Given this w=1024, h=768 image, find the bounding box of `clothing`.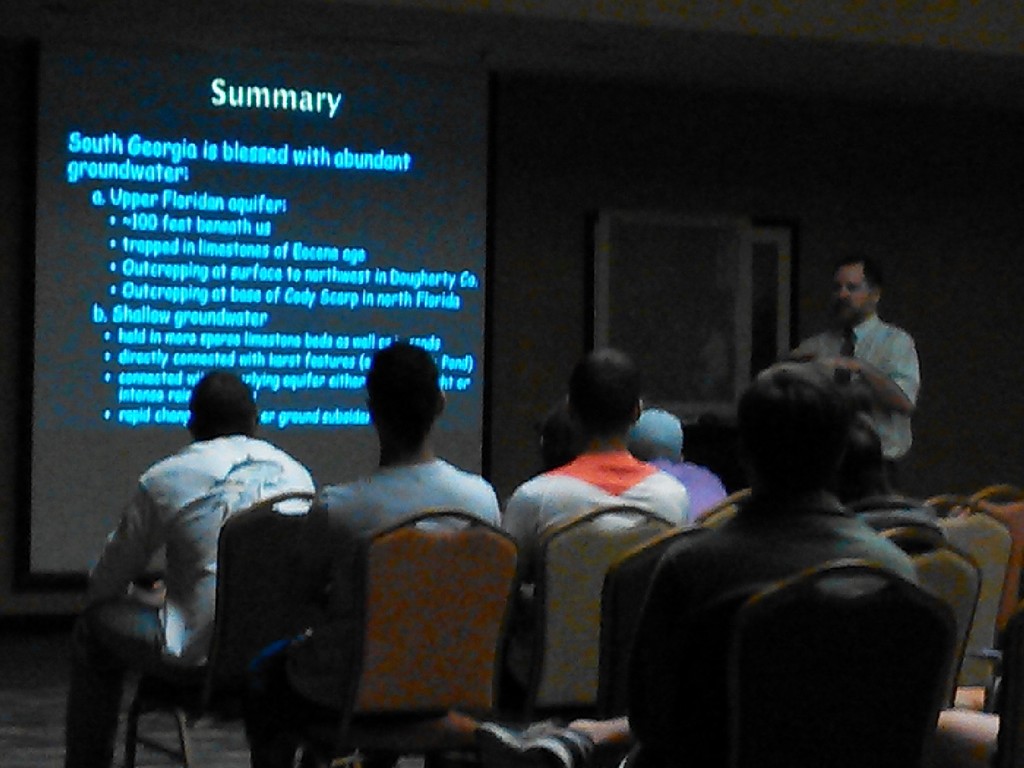
[x1=624, y1=403, x2=987, y2=767].
